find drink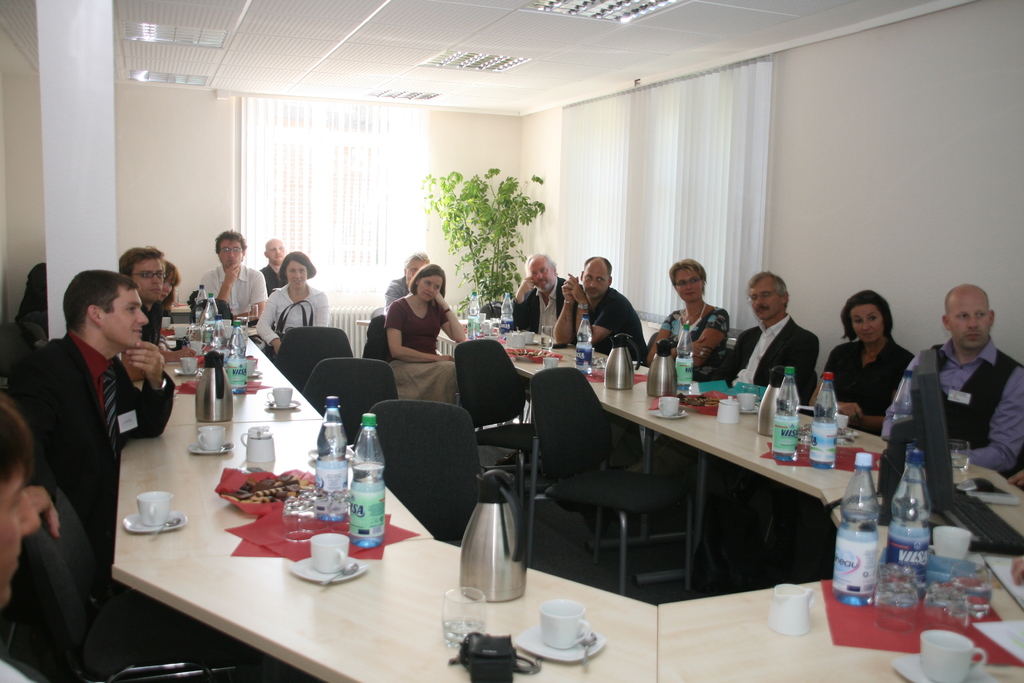
box=[952, 452, 971, 470]
